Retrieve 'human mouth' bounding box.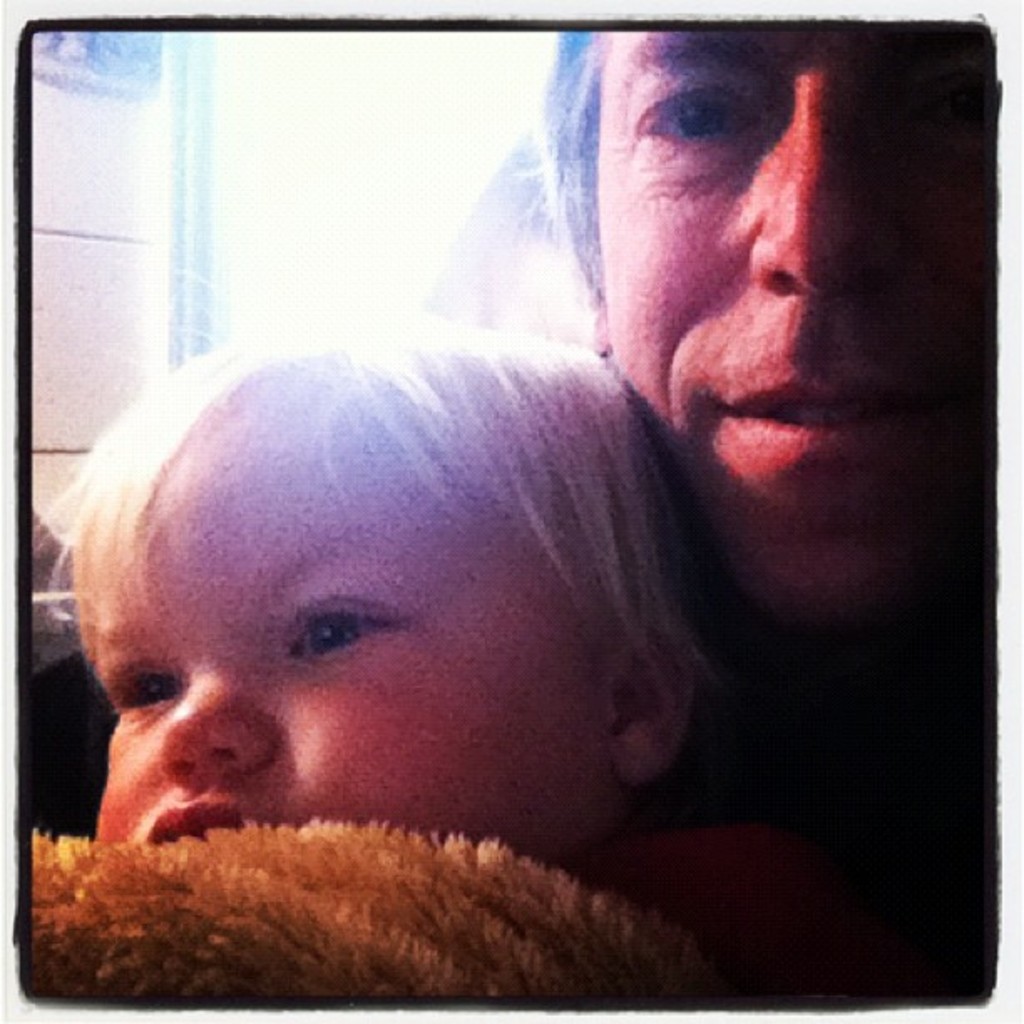
Bounding box: [left=139, top=795, right=253, bottom=835].
